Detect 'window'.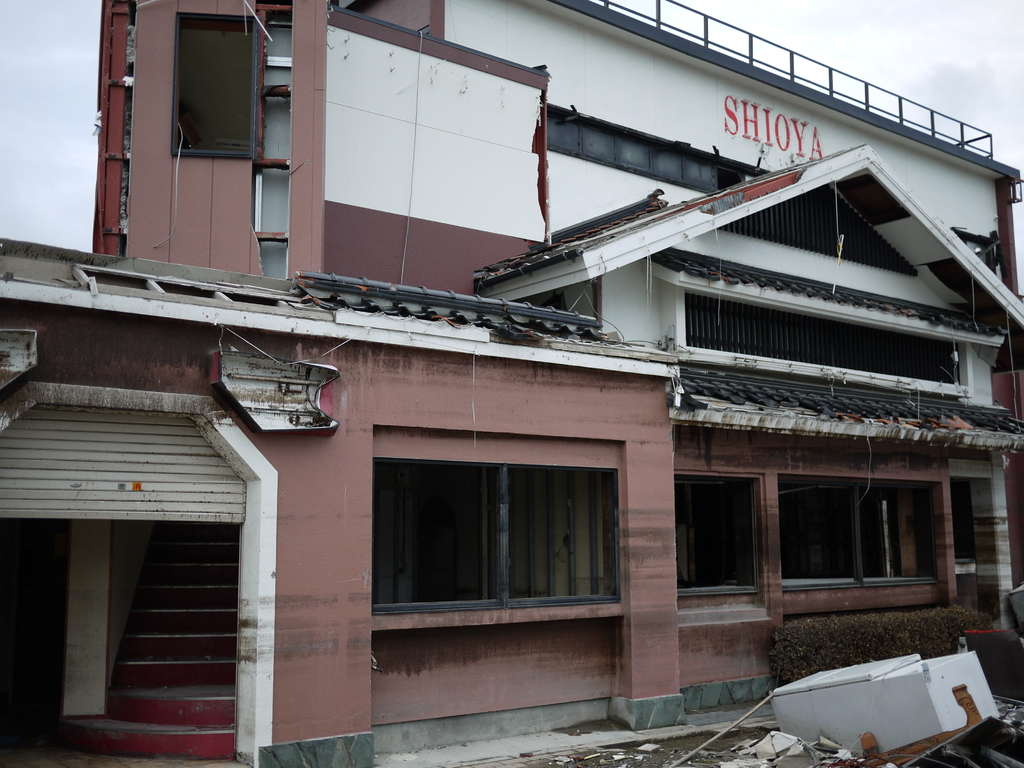
Detected at <box>179,16,255,152</box>.
